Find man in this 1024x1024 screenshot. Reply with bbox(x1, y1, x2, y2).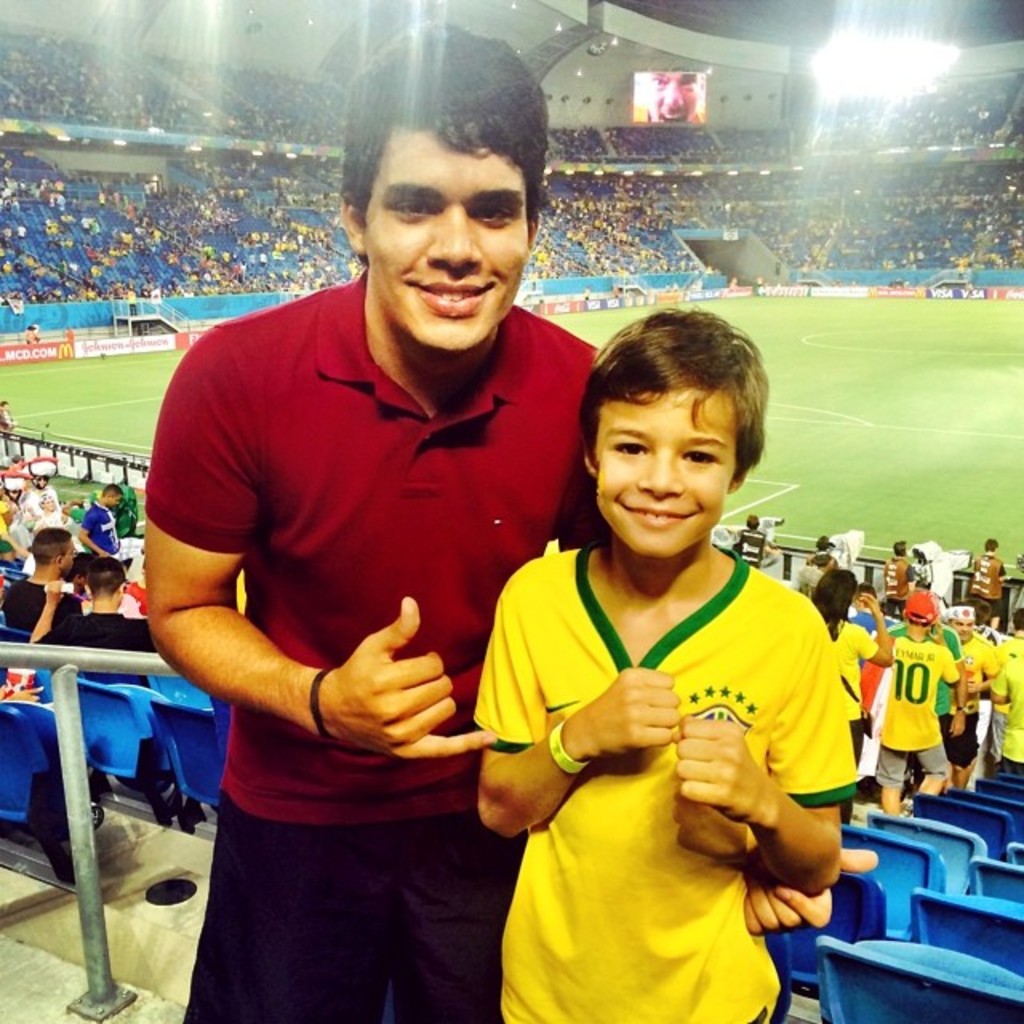
bbox(5, 528, 75, 638).
